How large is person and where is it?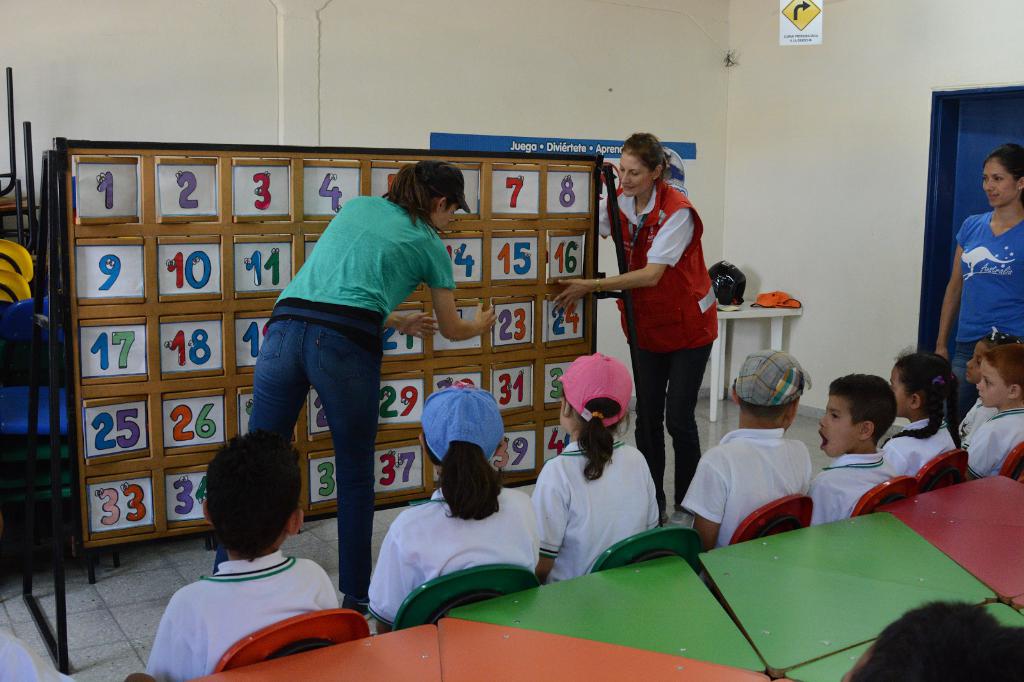
Bounding box: region(214, 158, 496, 610).
